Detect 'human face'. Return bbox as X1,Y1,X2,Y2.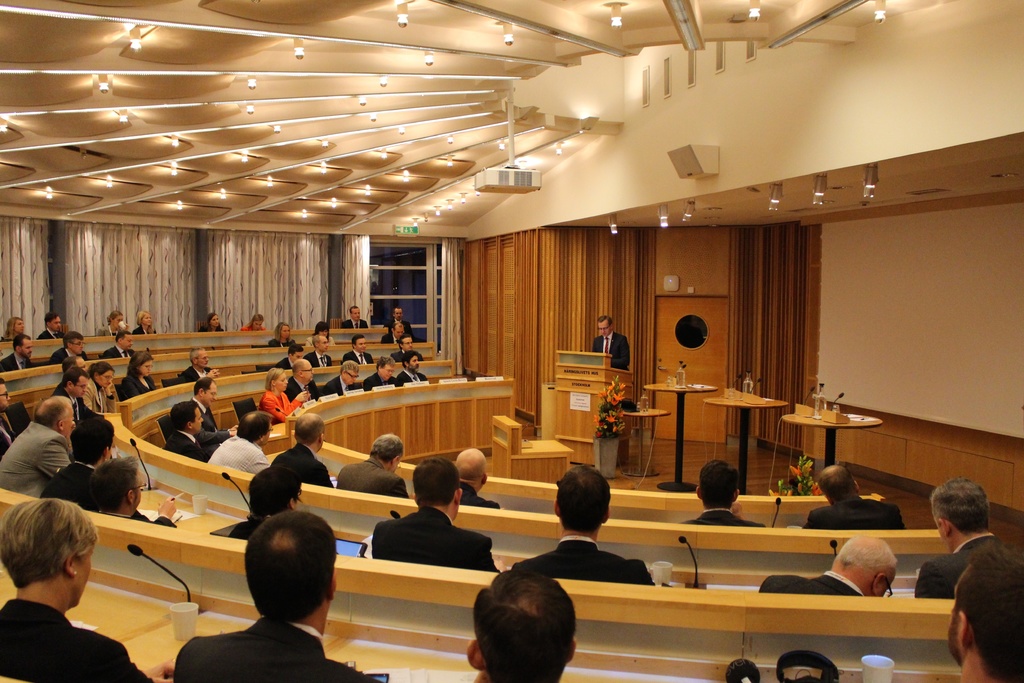
602,322,610,336.
